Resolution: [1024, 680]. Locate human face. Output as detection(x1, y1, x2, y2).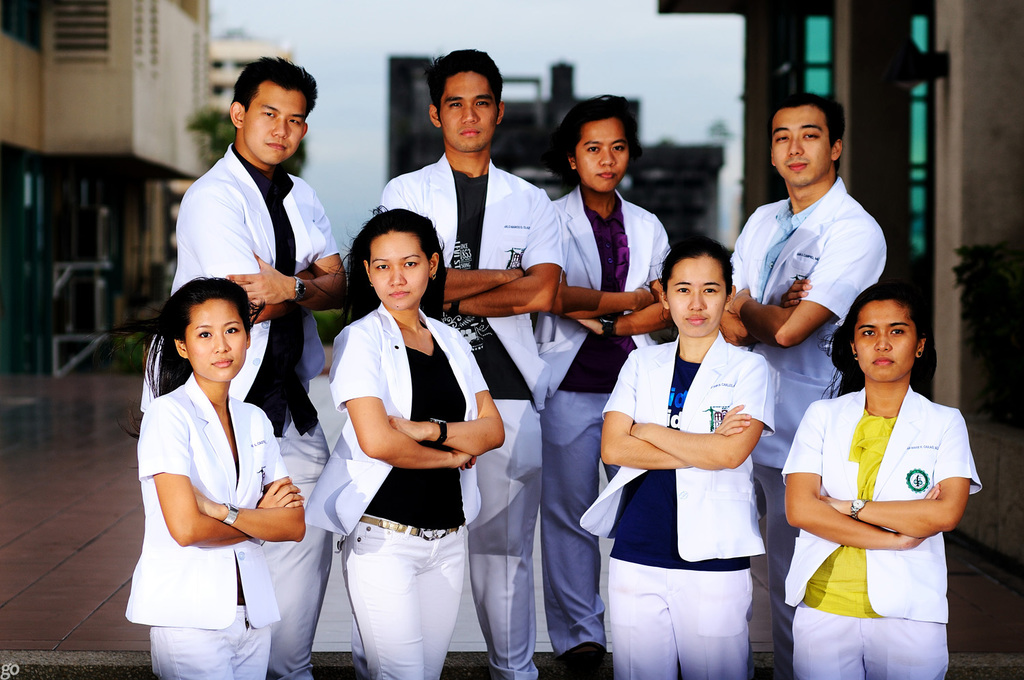
detection(190, 302, 246, 384).
